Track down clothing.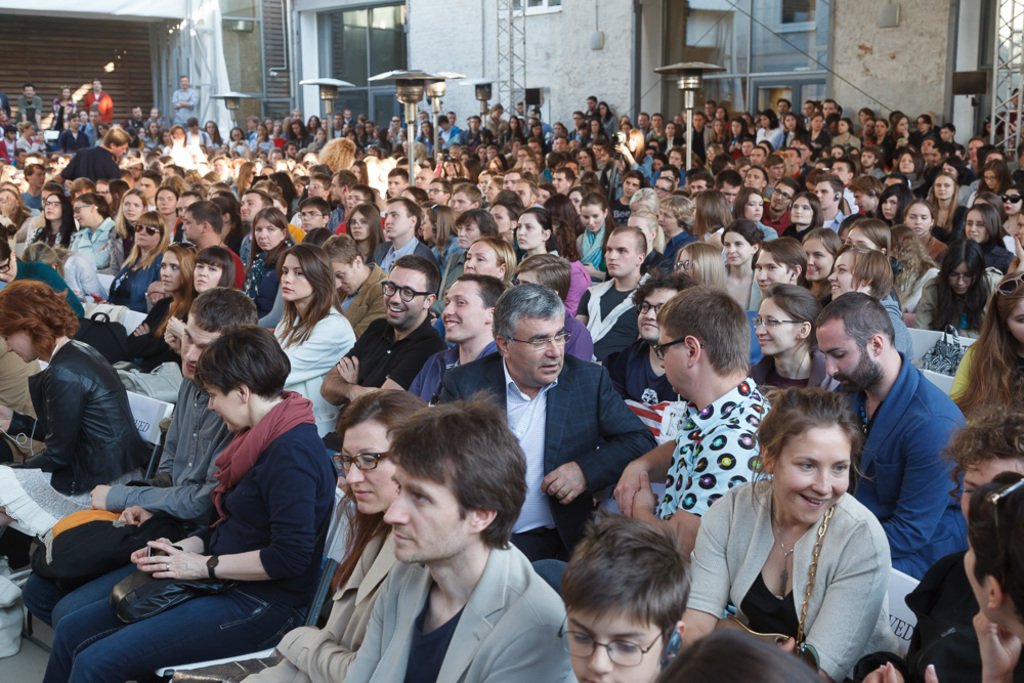
Tracked to 844,362,961,580.
